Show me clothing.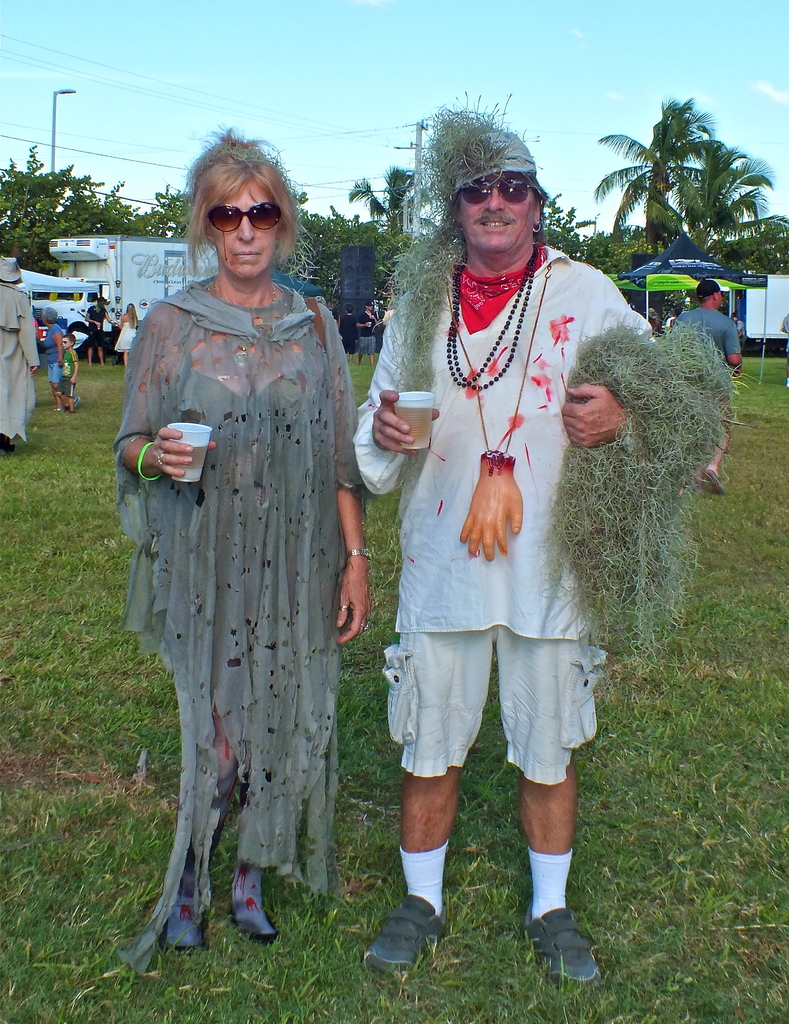
clothing is here: (left=346, top=239, right=666, bottom=776).
